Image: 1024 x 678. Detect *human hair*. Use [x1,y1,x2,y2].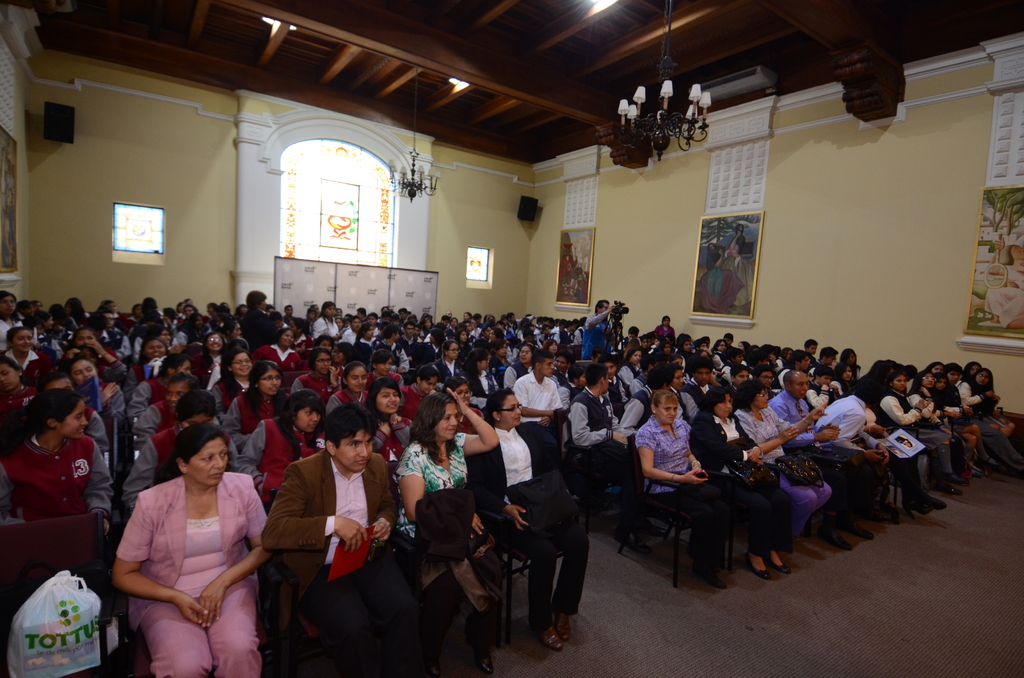
[896,363,903,367].
